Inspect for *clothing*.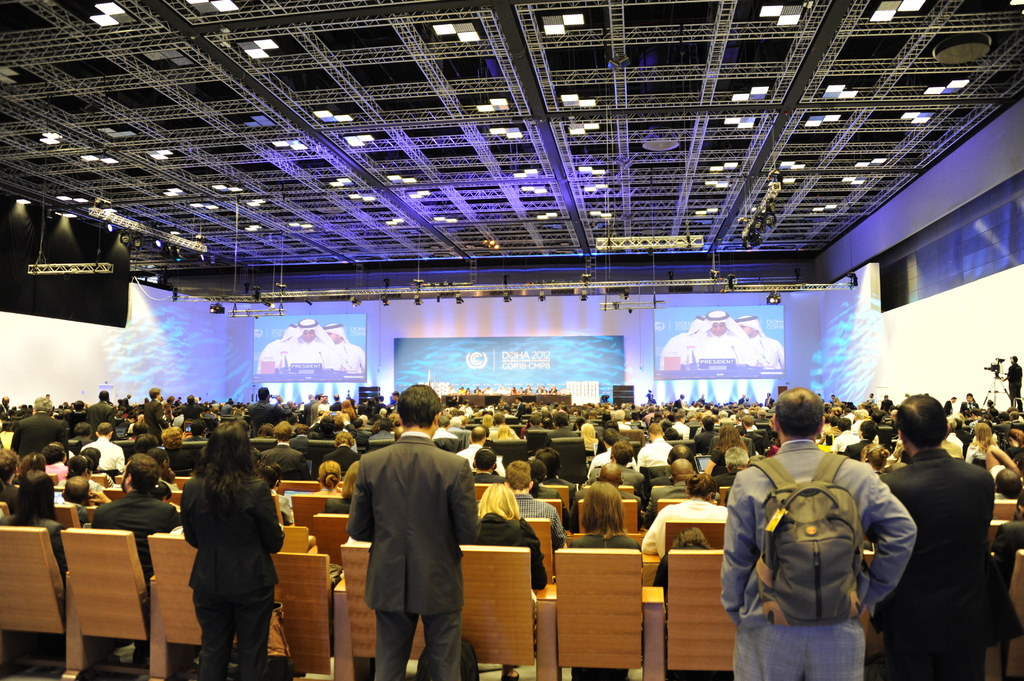
Inspection: crop(259, 333, 287, 371).
